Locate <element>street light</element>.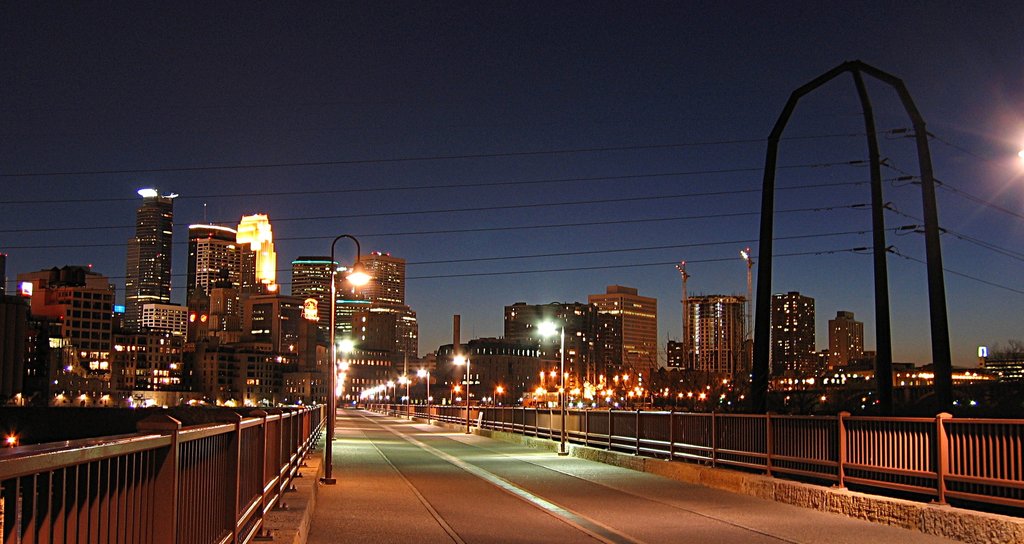
Bounding box: [329,232,369,439].
